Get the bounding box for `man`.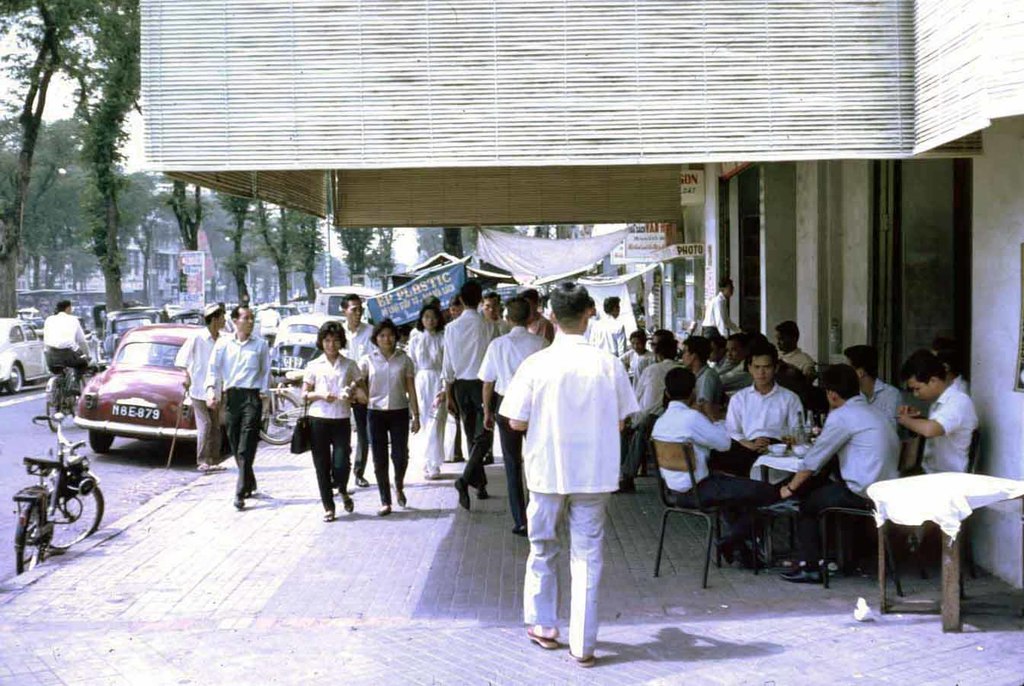
<region>503, 287, 644, 665</region>.
